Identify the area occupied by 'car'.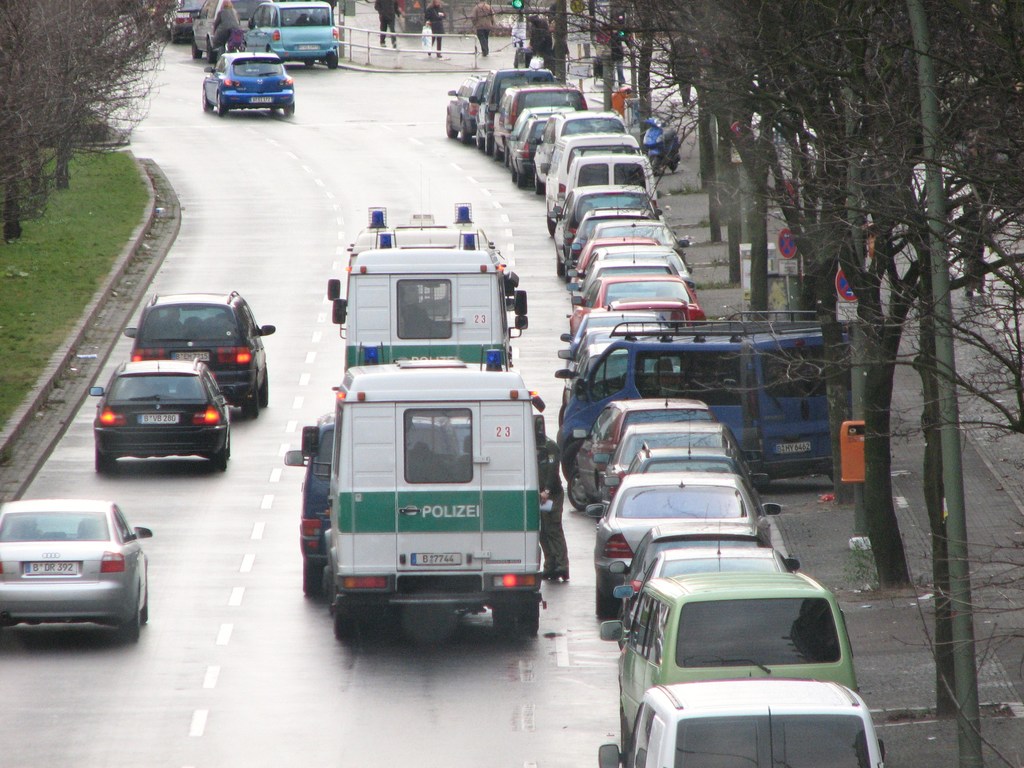
Area: pyautogui.locateOnScreen(246, 4, 344, 69).
